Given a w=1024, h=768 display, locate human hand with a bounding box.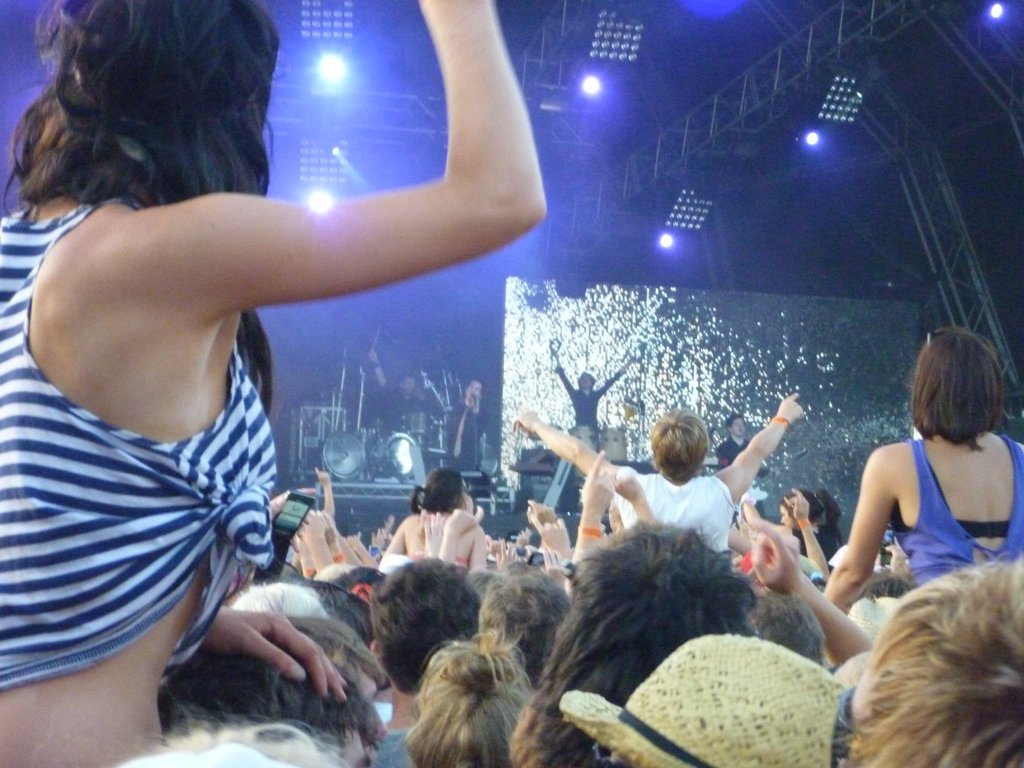
Located: [786,486,810,520].
